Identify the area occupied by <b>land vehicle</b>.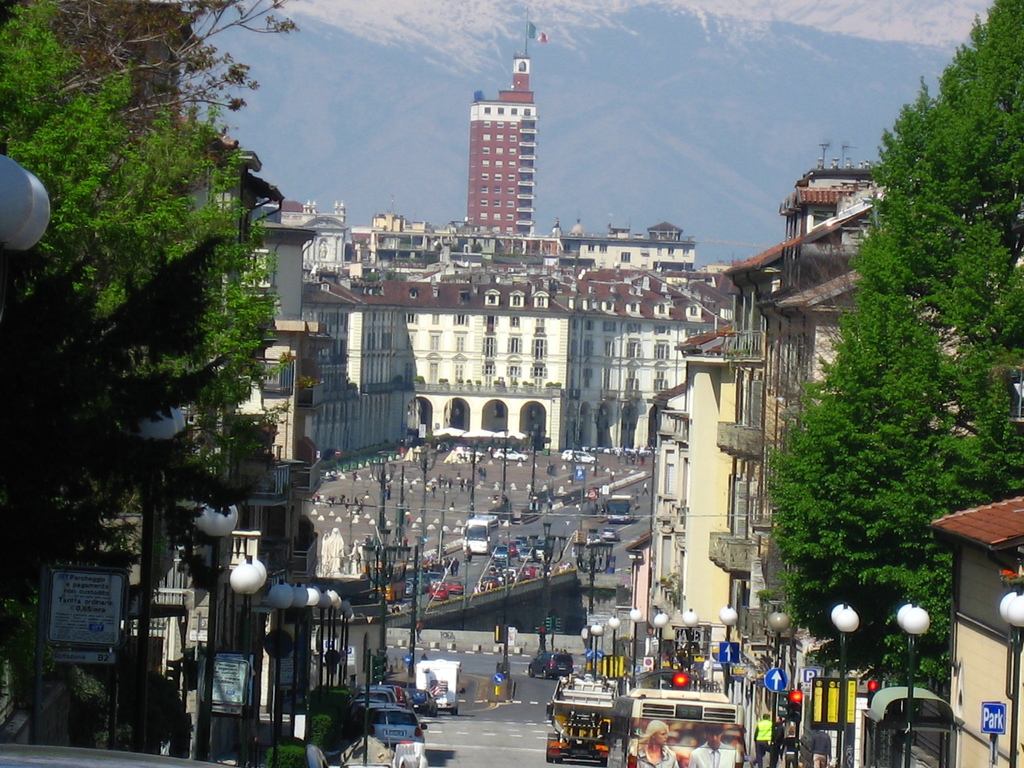
Area: (left=460, top=515, right=502, bottom=557).
